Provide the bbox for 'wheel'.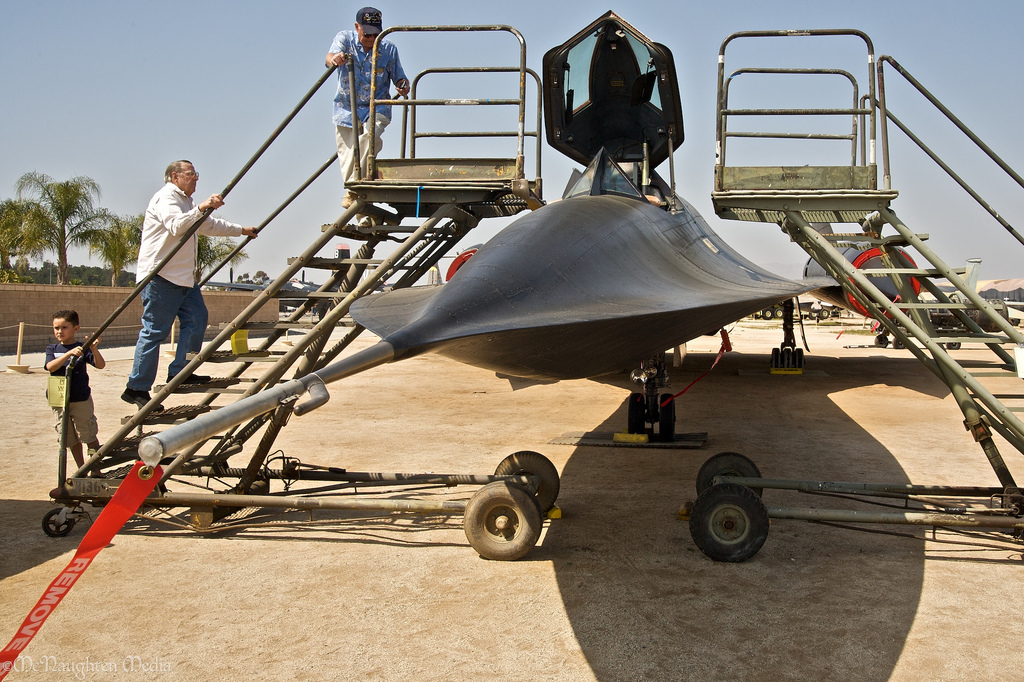
874, 330, 890, 349.
